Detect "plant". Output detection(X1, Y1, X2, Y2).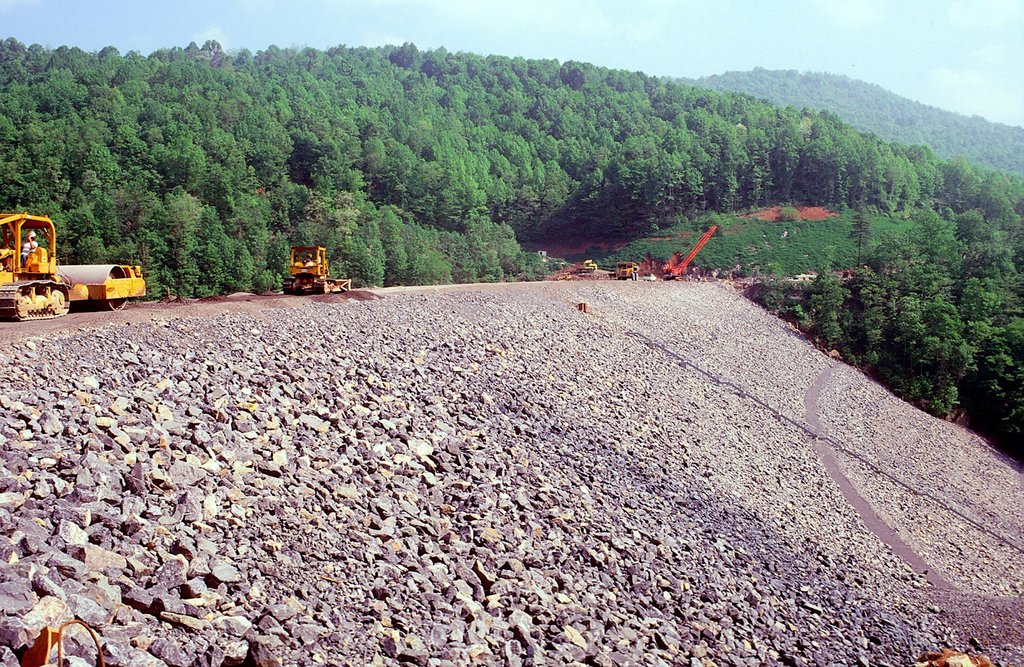
detection(505, 232, 536, 279).
